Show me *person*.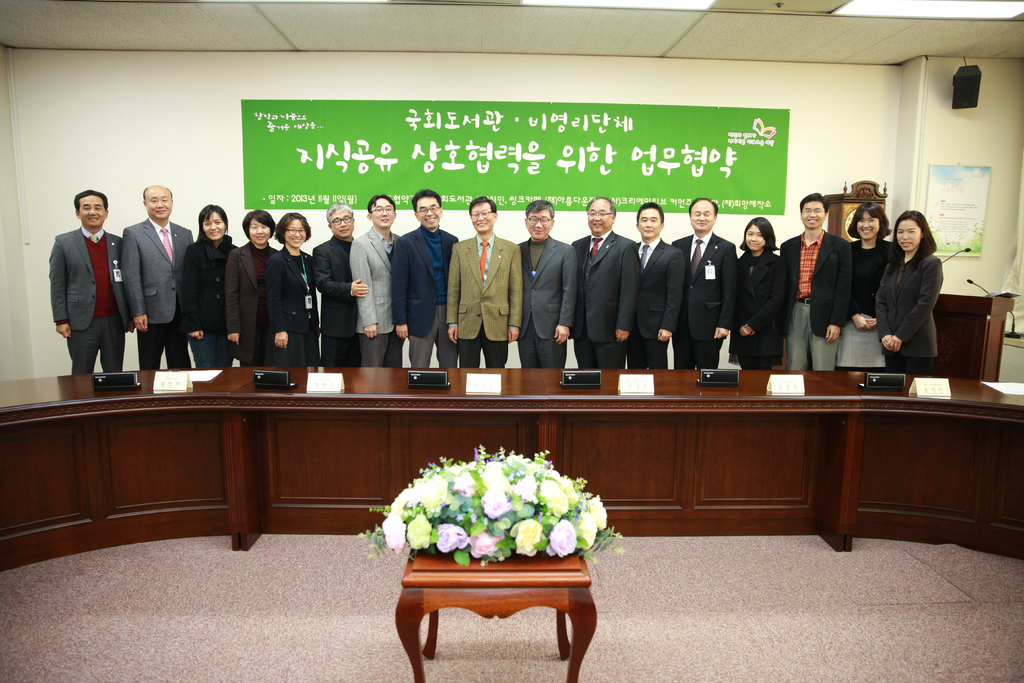
*person* is here: (389, 188, 459, 368).
